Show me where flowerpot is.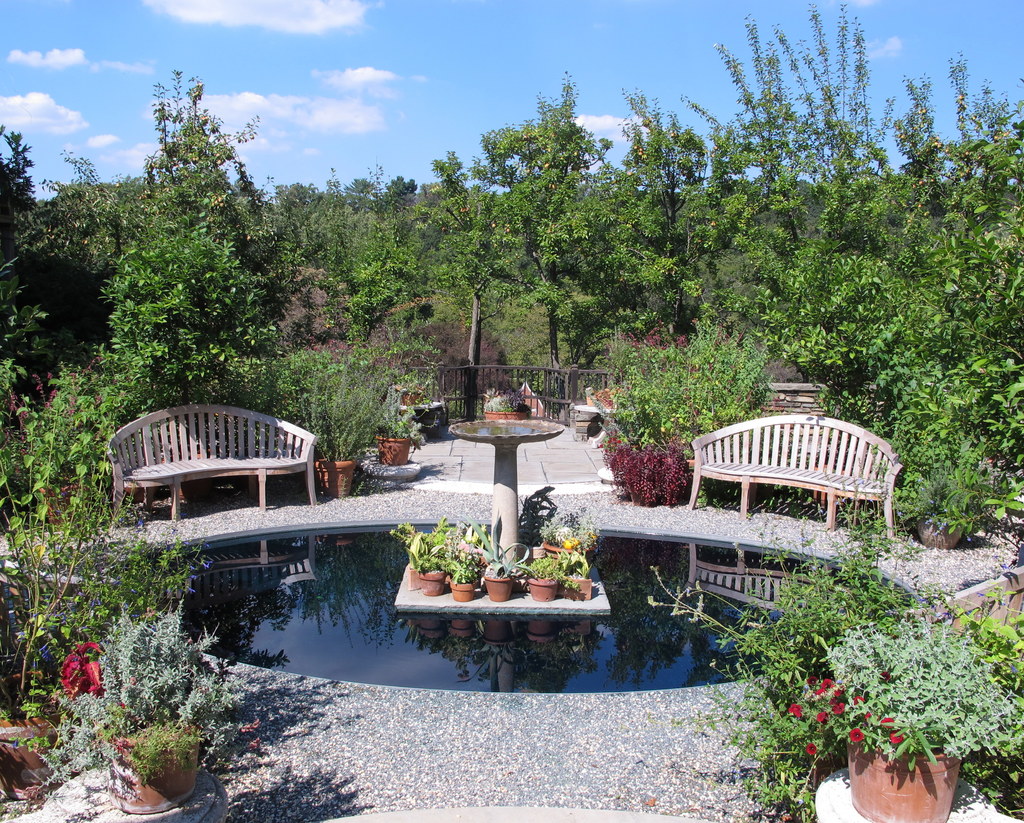
flowerpot is at {"x1": 449, "y1": 577, "x2": 475, "y2": 603}.
